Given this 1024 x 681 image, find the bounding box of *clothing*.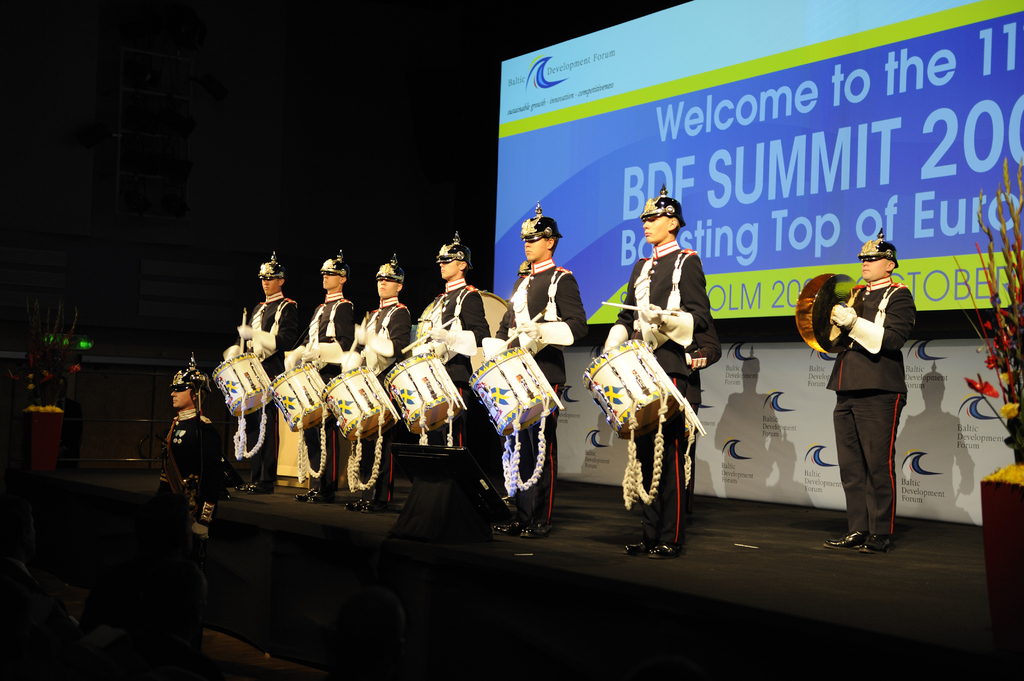
x1=609, y1=247, x2=716, y2=523.
